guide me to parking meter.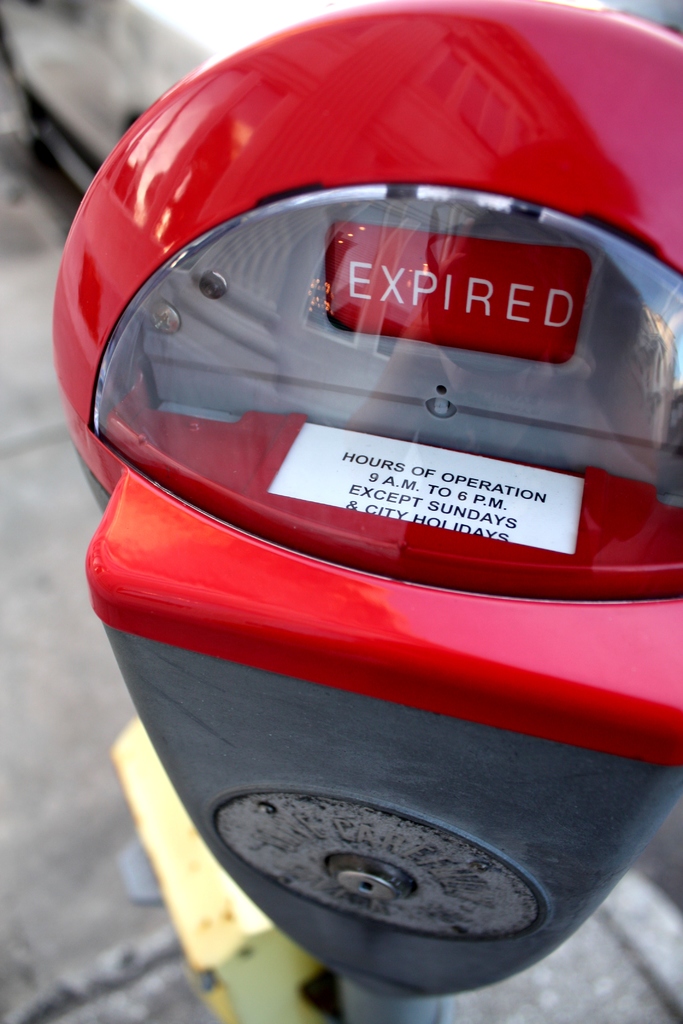
Guidance: detection(51, 0, 682, 1015).
